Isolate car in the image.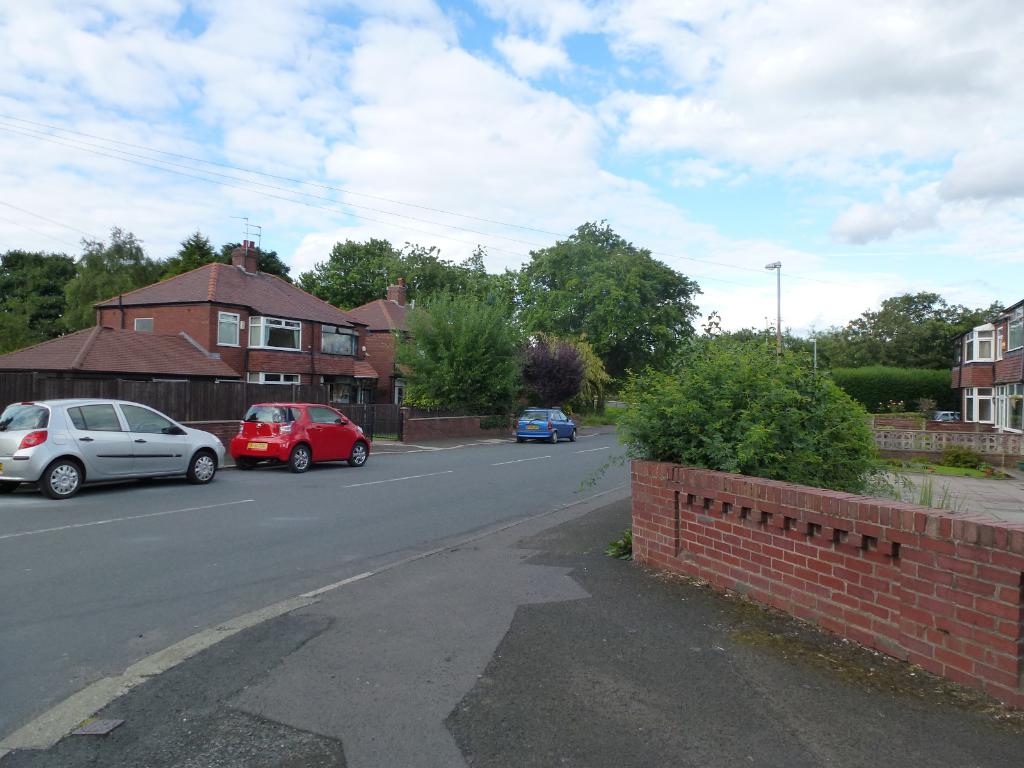
Isolated region: [513, 404, 576, 442].
